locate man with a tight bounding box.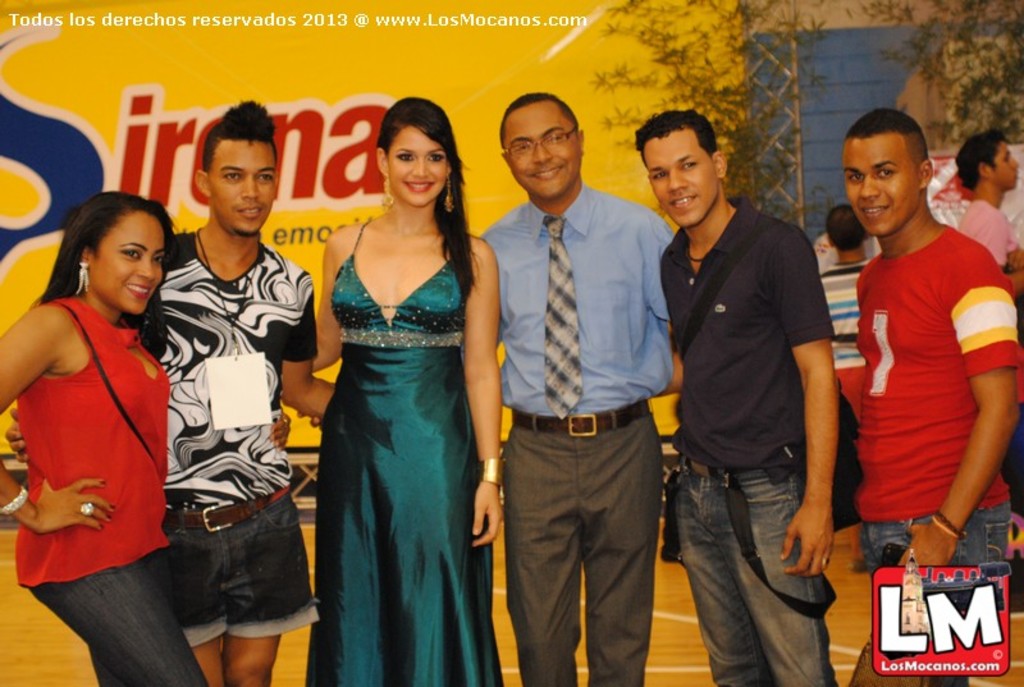
6:99:348:686.
